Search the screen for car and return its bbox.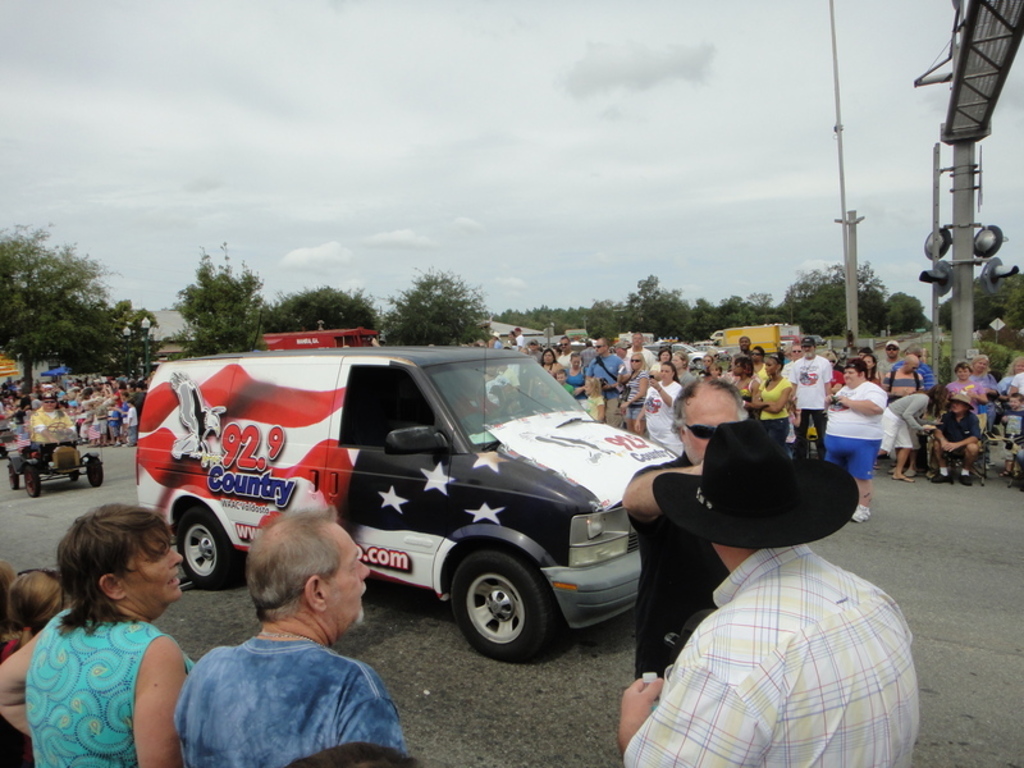
Found: 0:422:105:494.
